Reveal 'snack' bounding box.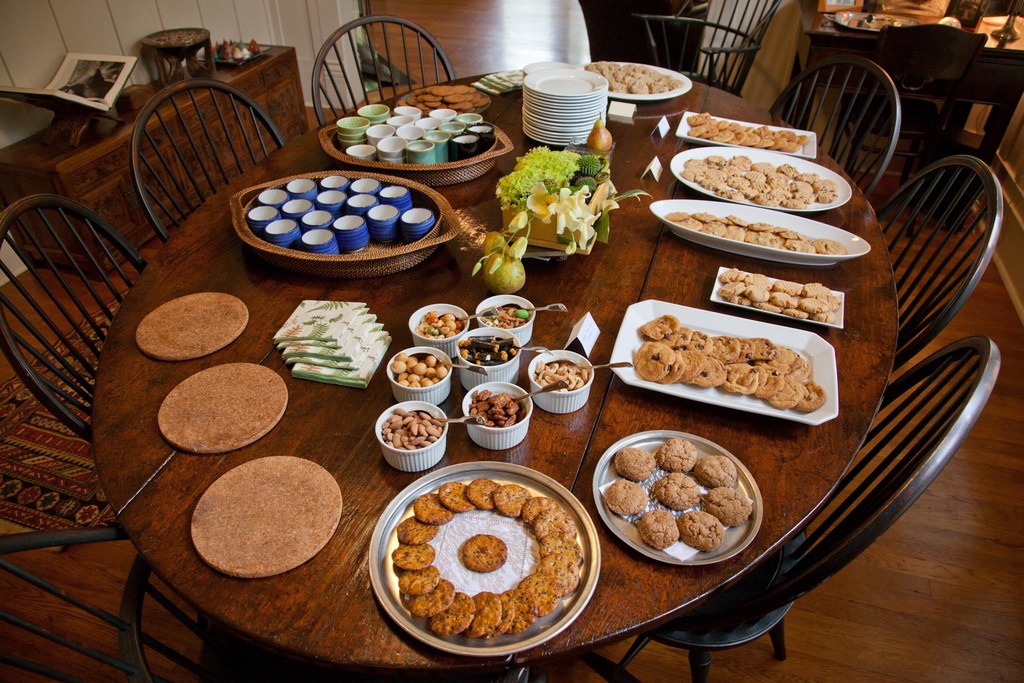
Revealed: detection(531, 353, 601, 410).
